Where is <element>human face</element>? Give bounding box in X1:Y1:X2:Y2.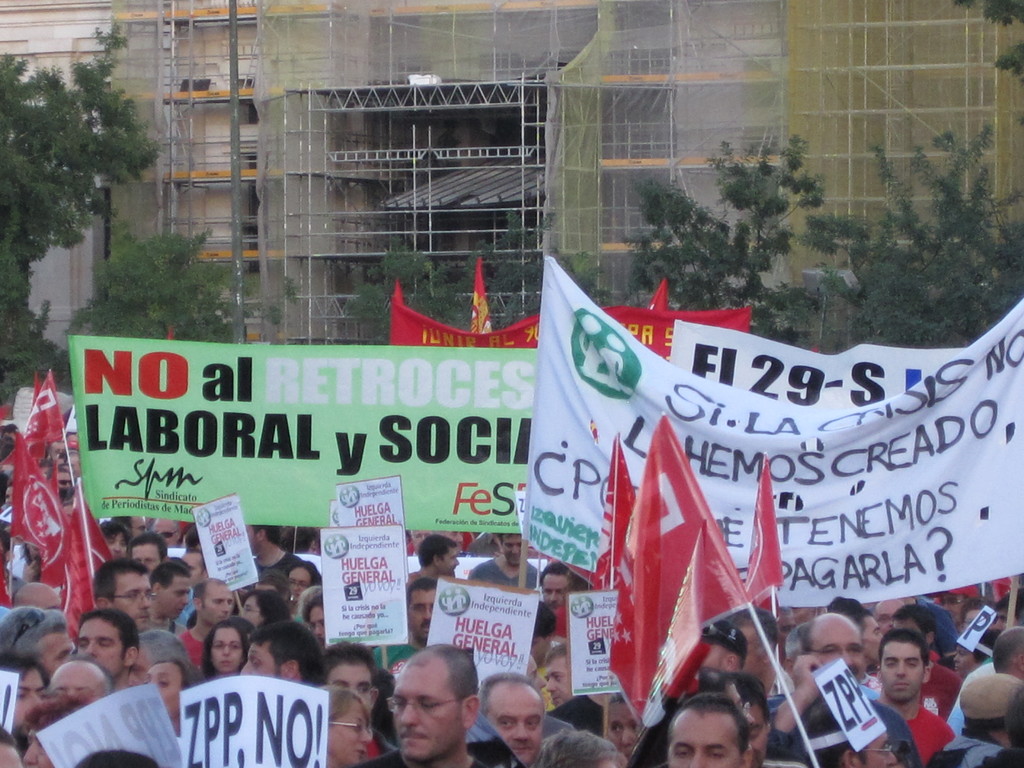
962:607:980:633.
